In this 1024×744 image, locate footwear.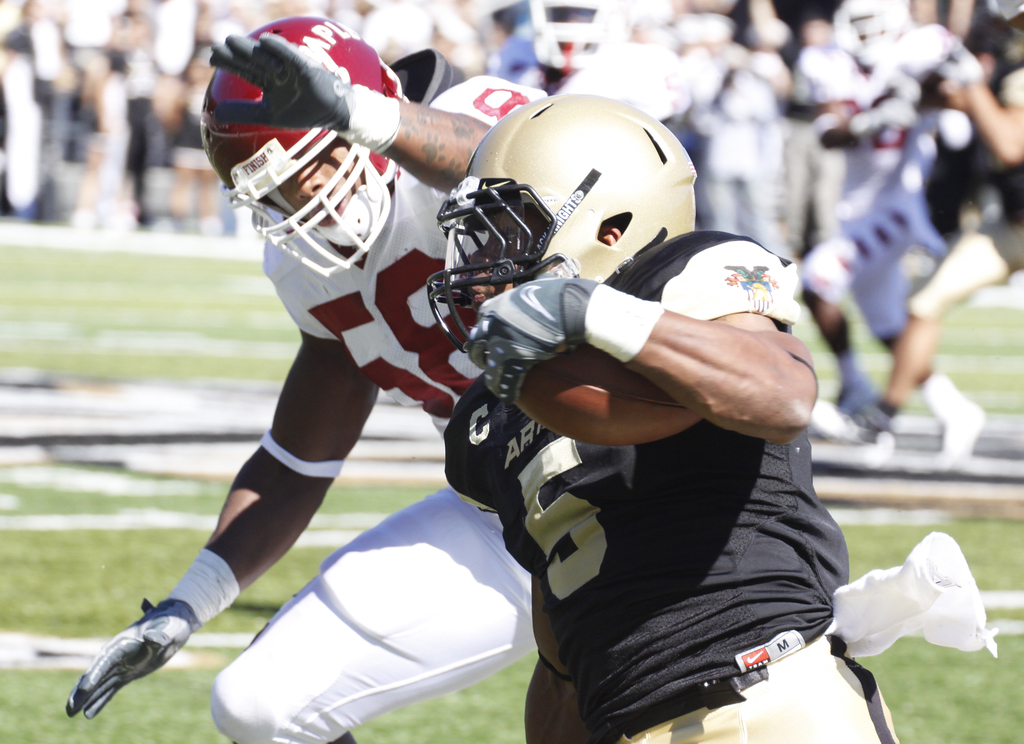
Bounding box: rect(831, 374, 871, 415).
